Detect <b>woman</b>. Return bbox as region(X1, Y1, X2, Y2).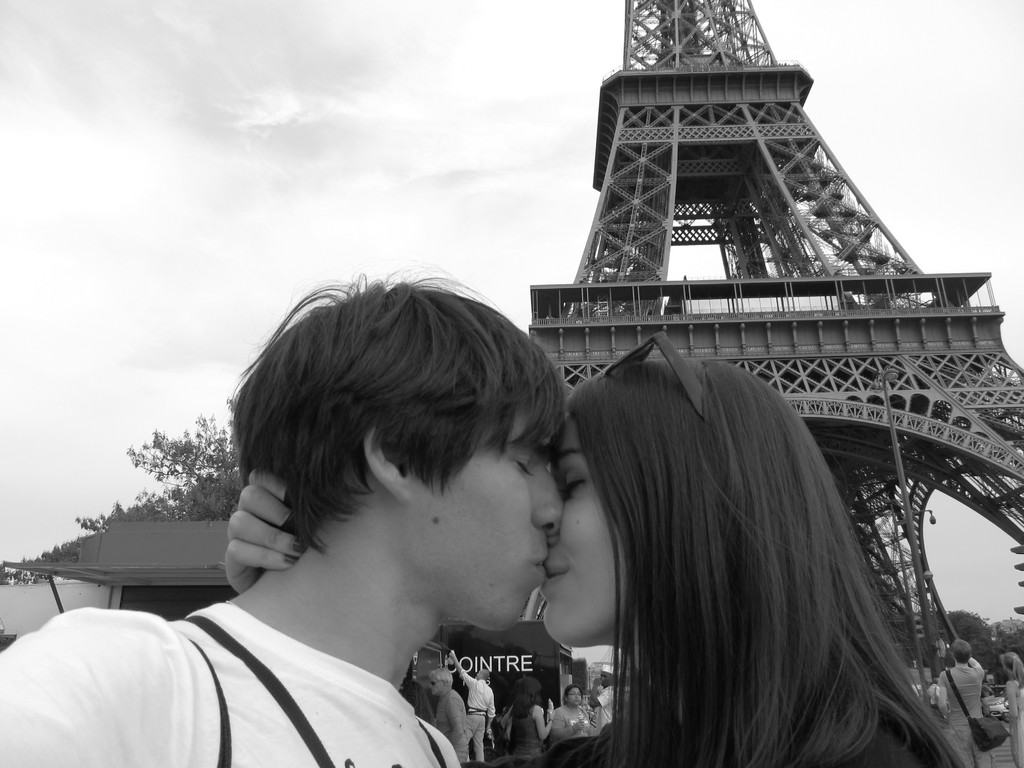
region(497, 673, 551, 767).
